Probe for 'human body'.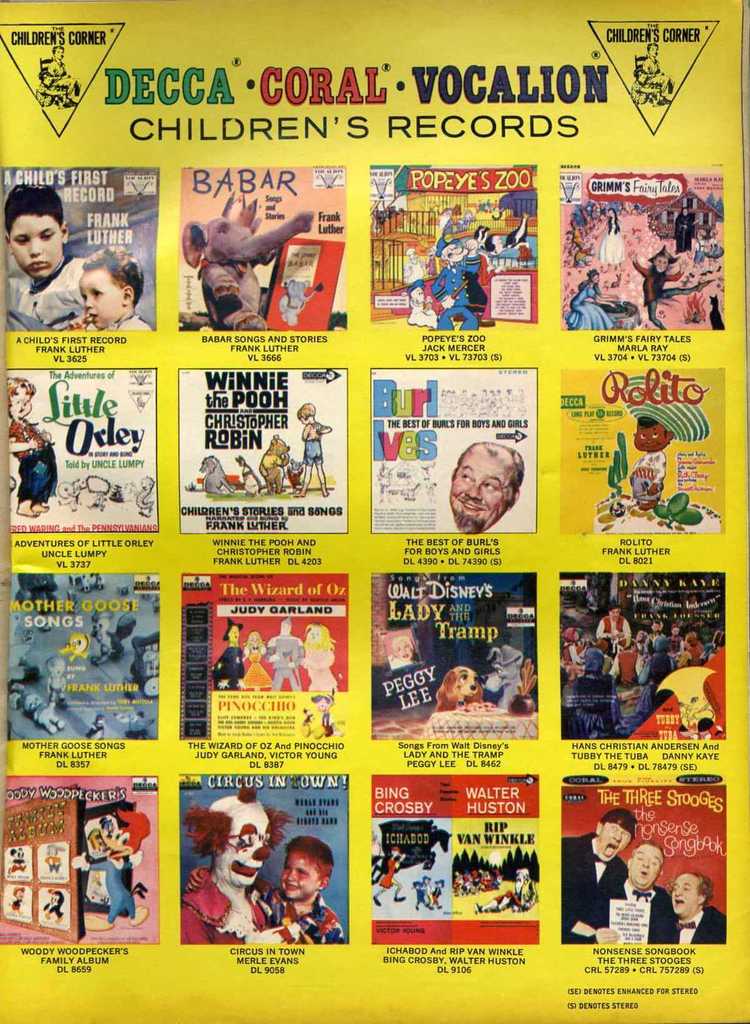
Probe result: locate(6, 376, 55, 519).
